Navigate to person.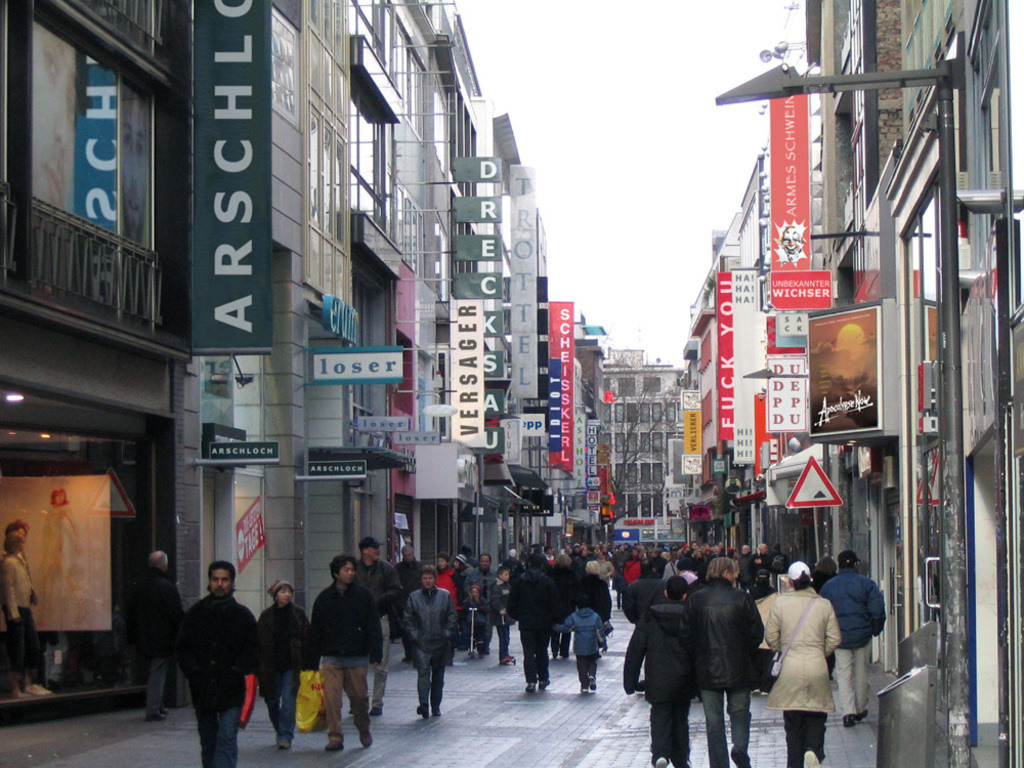
Navigation target: {"x1": 121, "y1": 549, "x2": 185, "y2": 718}.
